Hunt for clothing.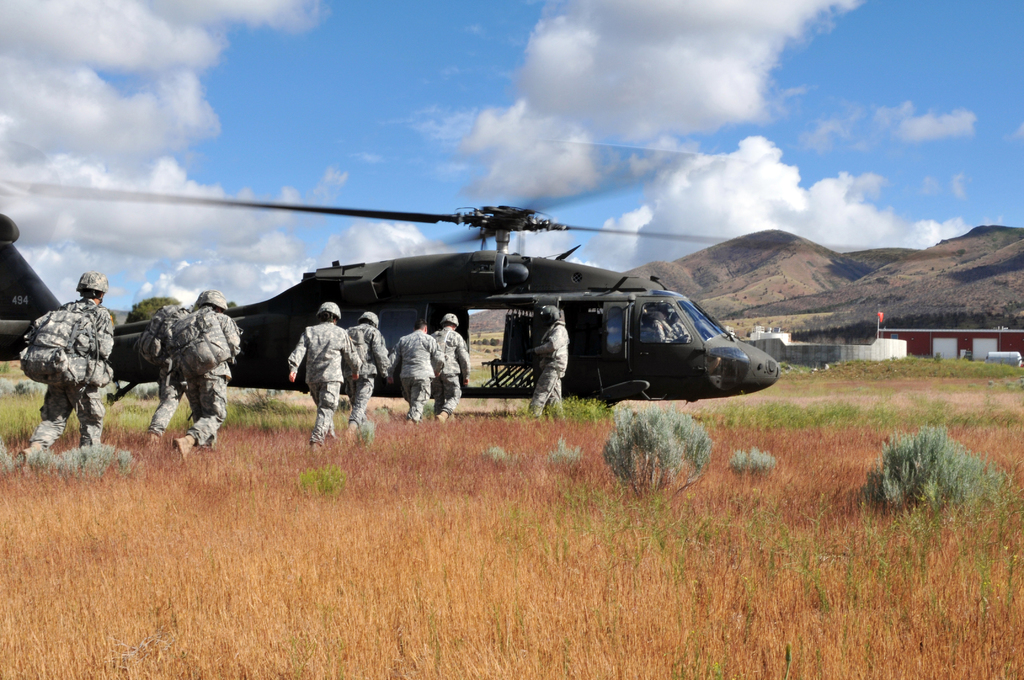
Hunted down at [x1=286, y1=304, x2=376, y2=458].
